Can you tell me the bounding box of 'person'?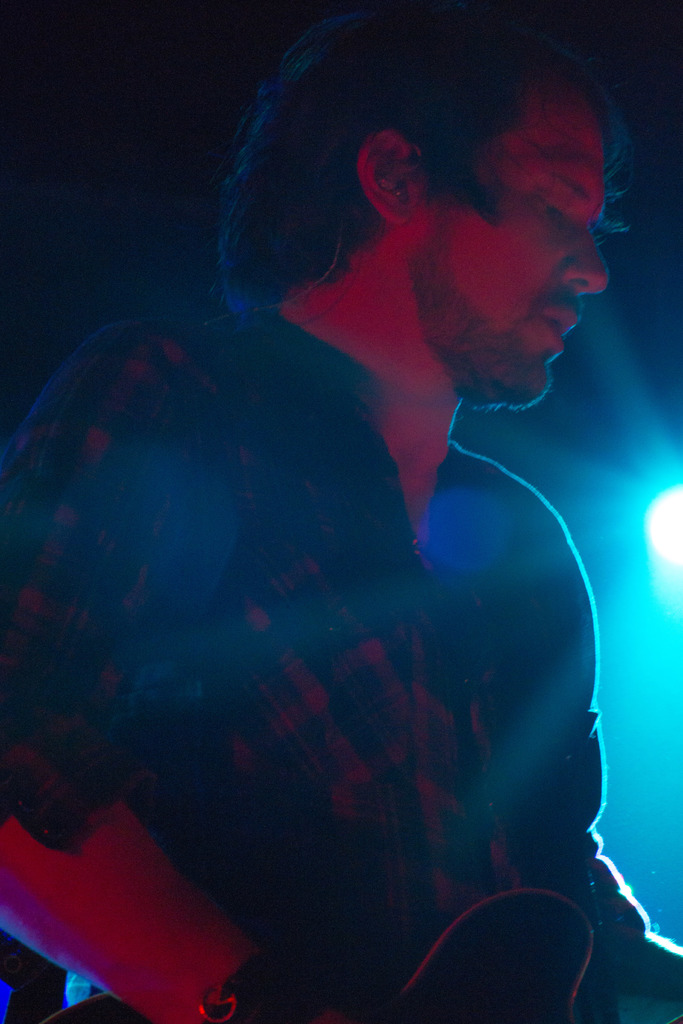
detection(49, 141, 644, 1023).
